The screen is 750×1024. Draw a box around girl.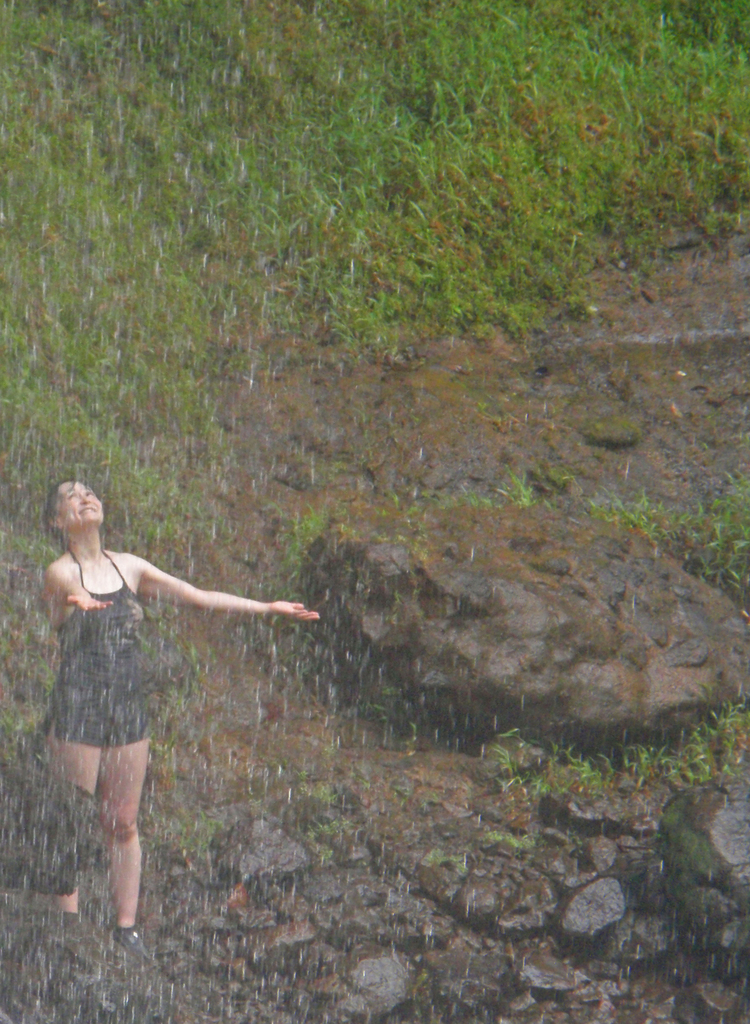
[x1=38, y1=478, x2=325, y2=972].
